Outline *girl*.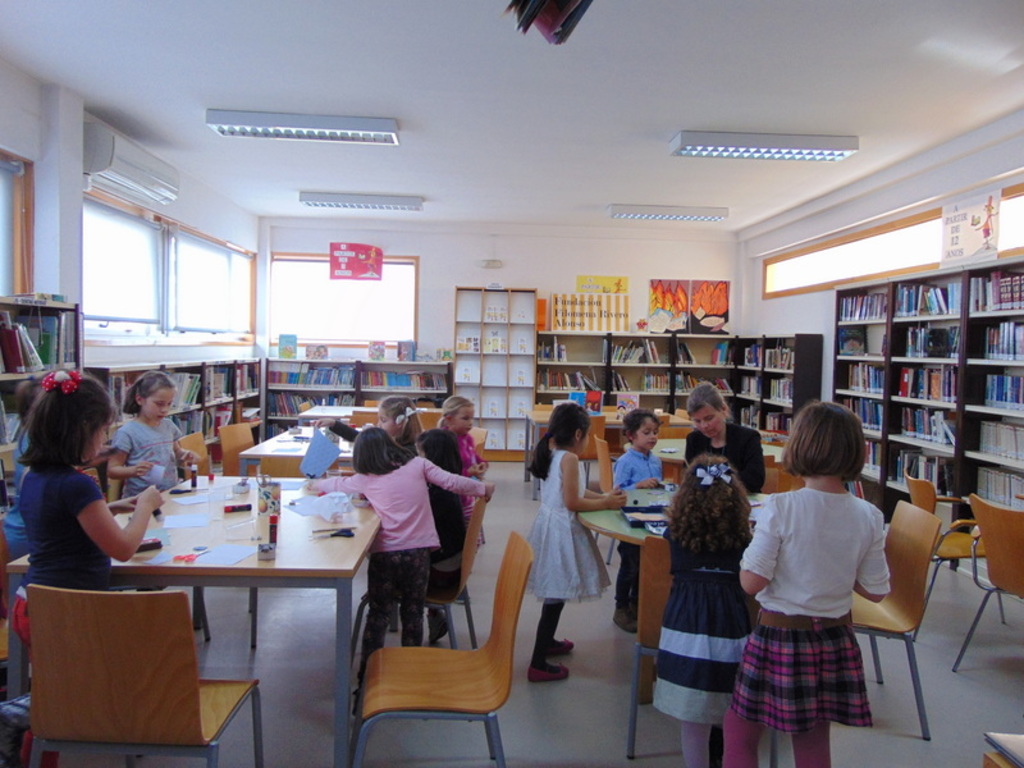
Outline: left=724, top=403, right=890, bottom=767.
